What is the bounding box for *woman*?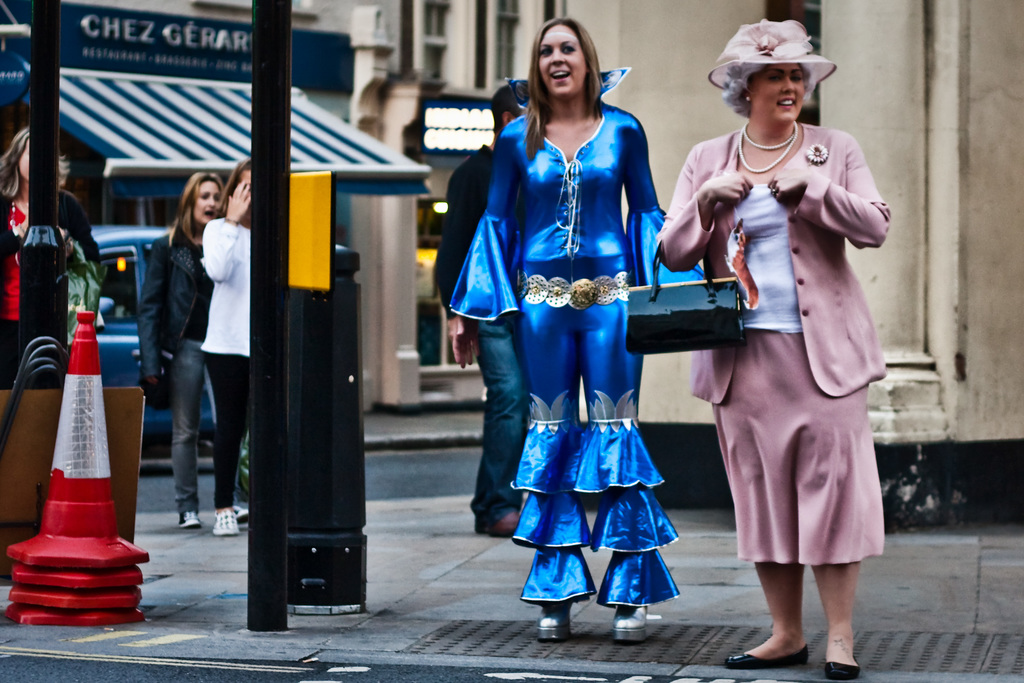
(0,128,105,394).
